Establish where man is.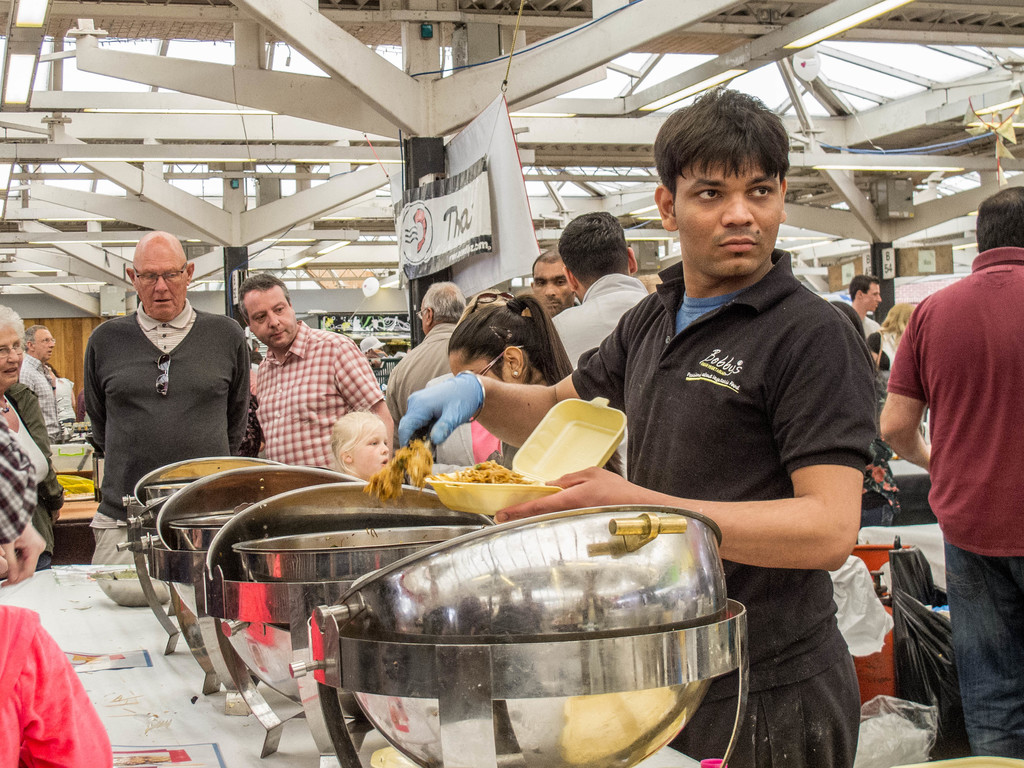
Established at <region>83, 229, 256, 566</region>.
